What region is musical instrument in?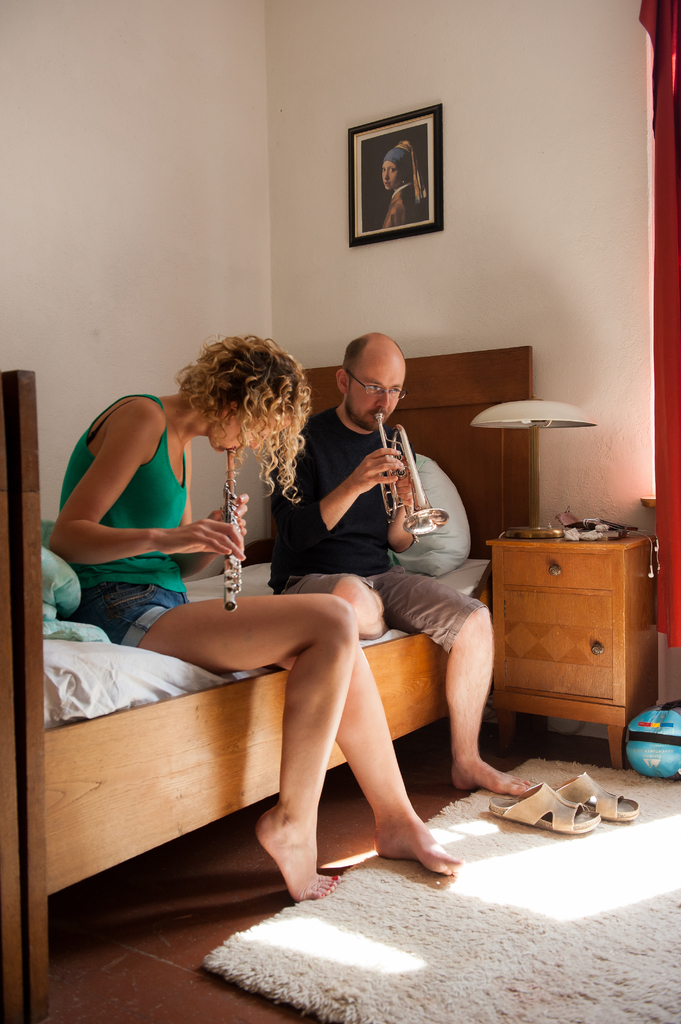
(218,442,247,614).
